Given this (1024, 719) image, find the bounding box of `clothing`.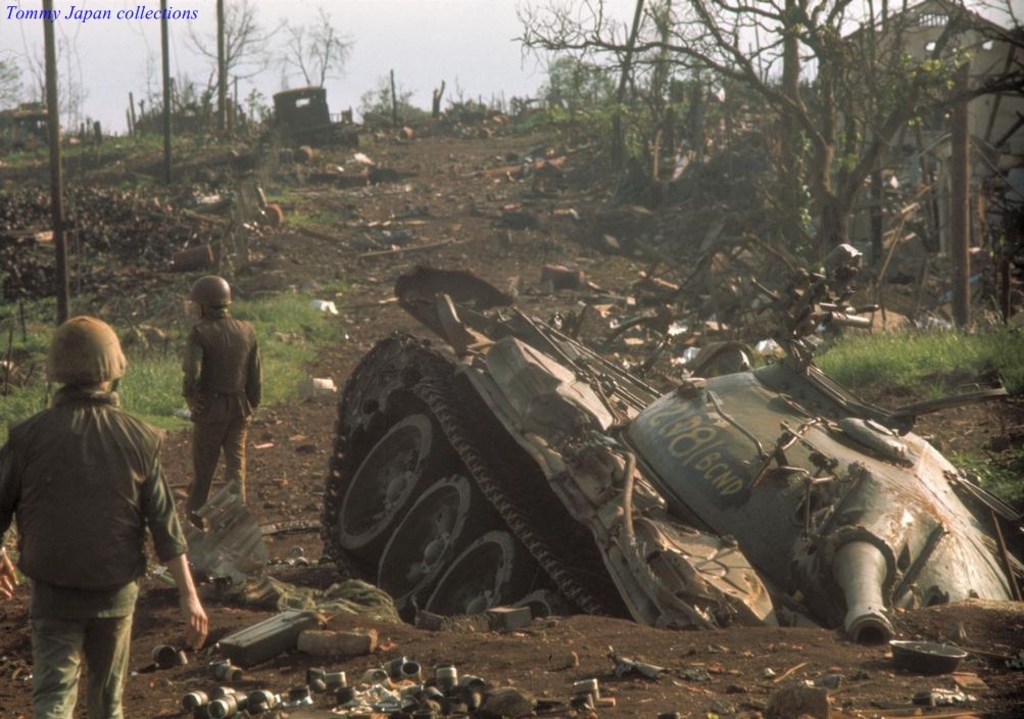
<region>183, 311, 261, 517</region>.
